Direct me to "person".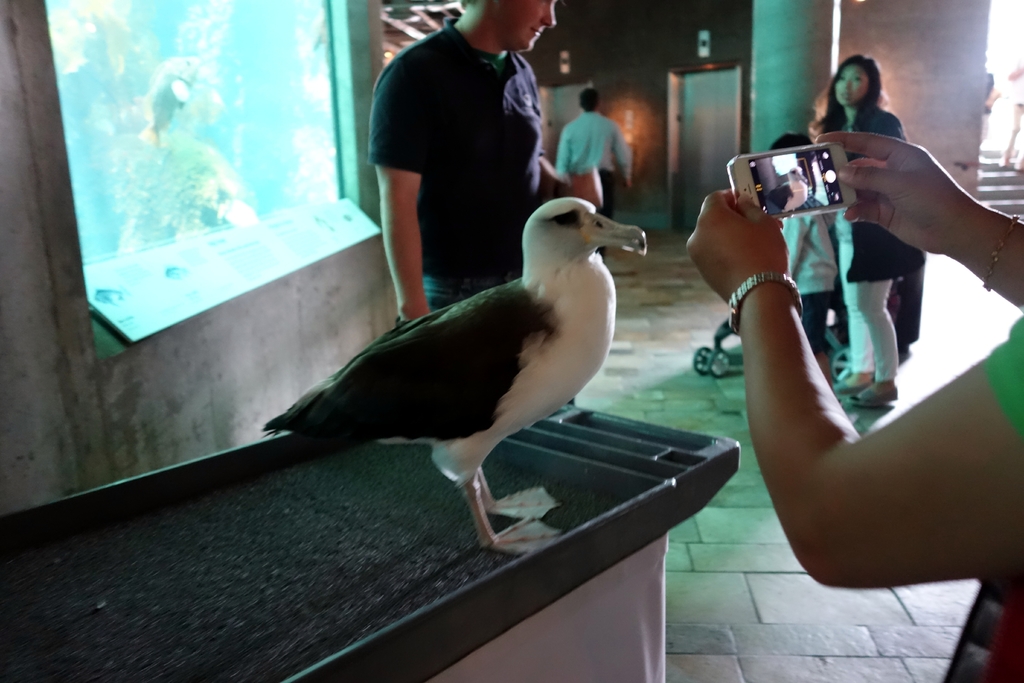
Direction: bbox(787, 134, 839, 383).
